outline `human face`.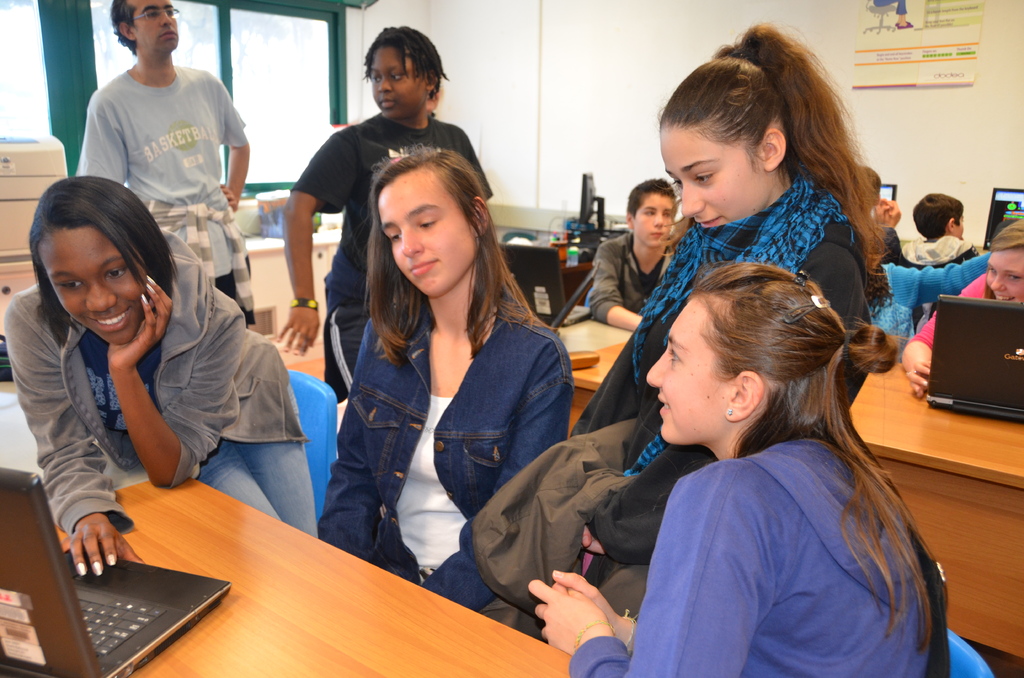
Outline: rect(375, 170, 481, 293).
